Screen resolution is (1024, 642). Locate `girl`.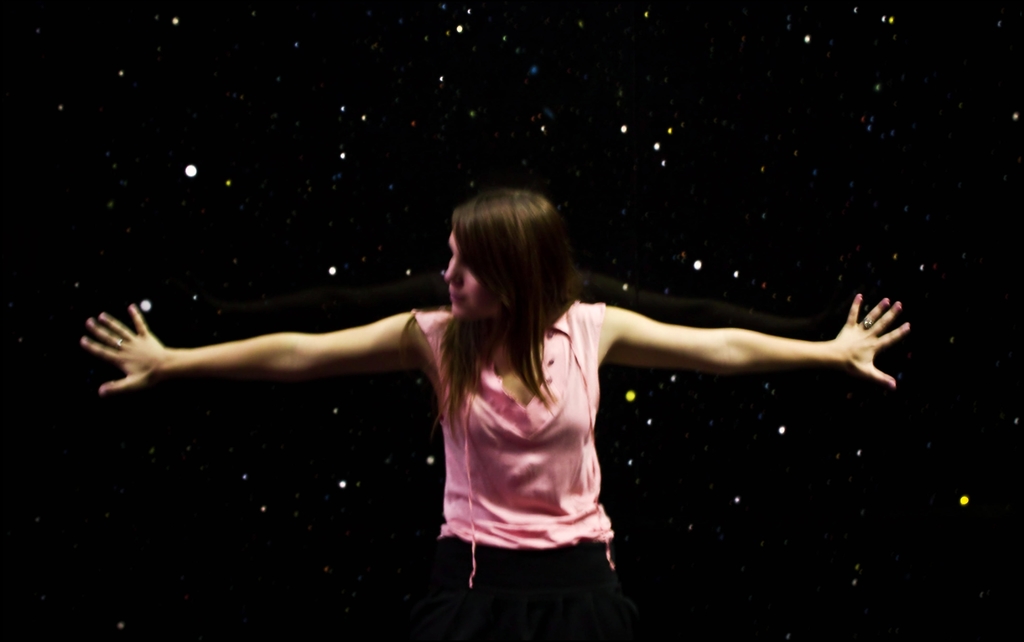
BBox(79, 189, 911, 641).
